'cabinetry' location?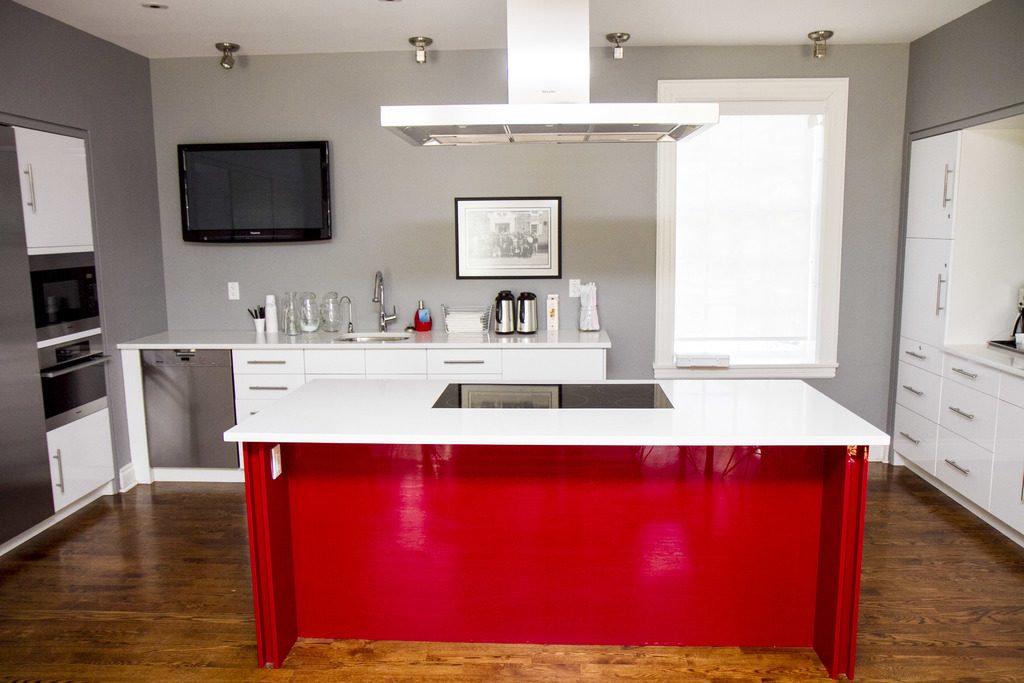
BBox(40, 356, 127, 514)
